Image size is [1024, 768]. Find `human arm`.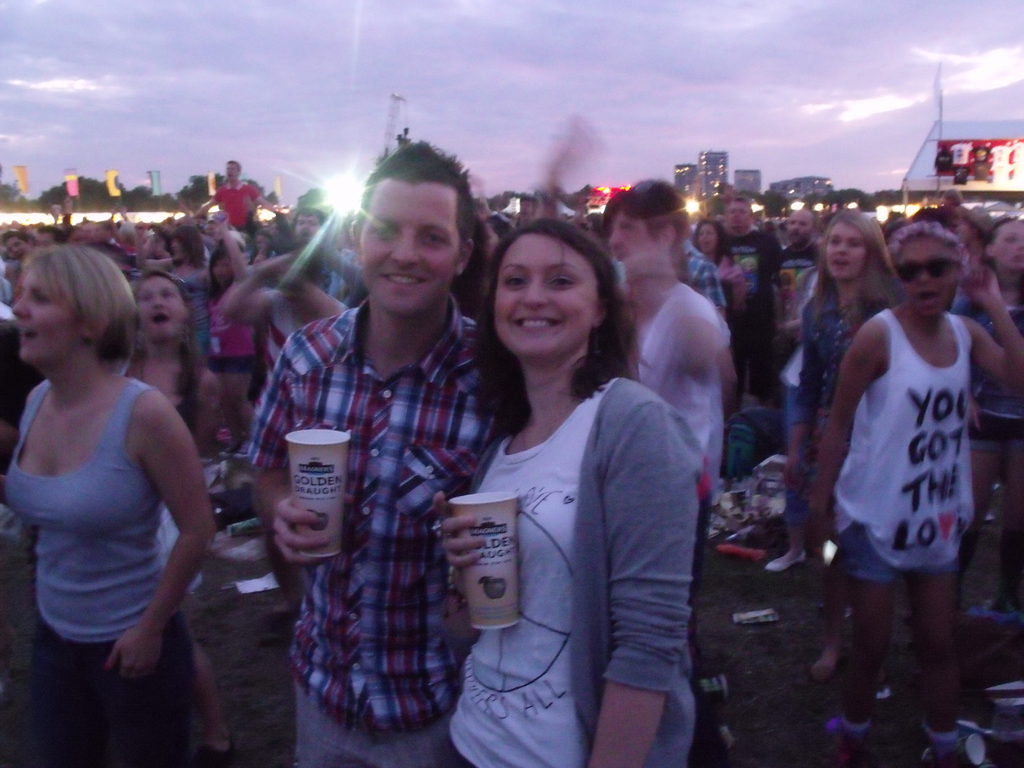
{"left": 584, "top": 394, "right": 707, "bottom": 767}.
